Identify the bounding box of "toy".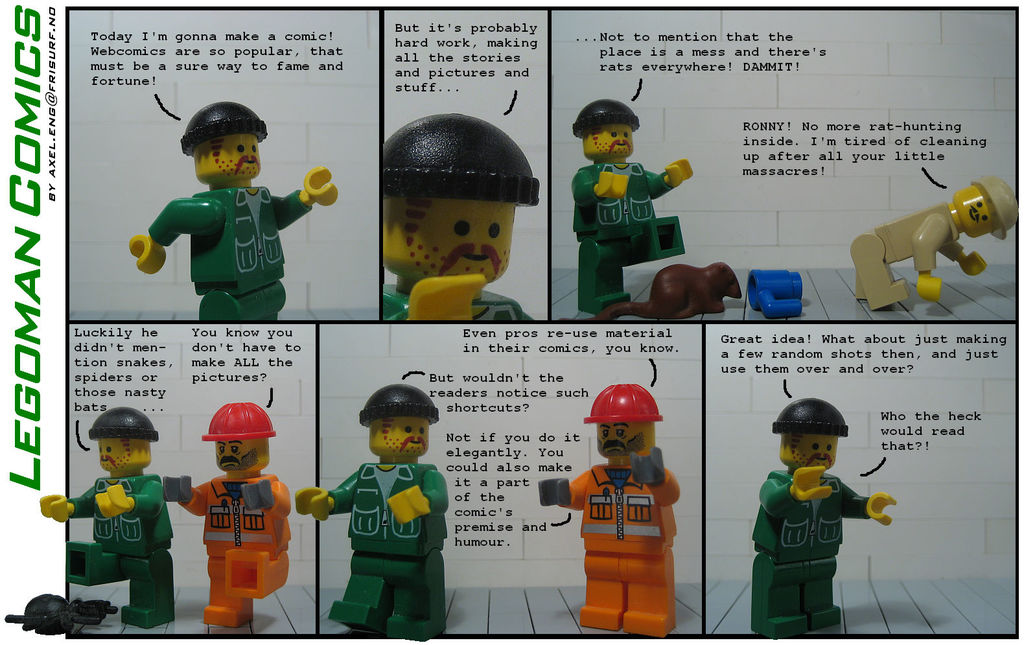
bbox(535, 377, 685, 628).
